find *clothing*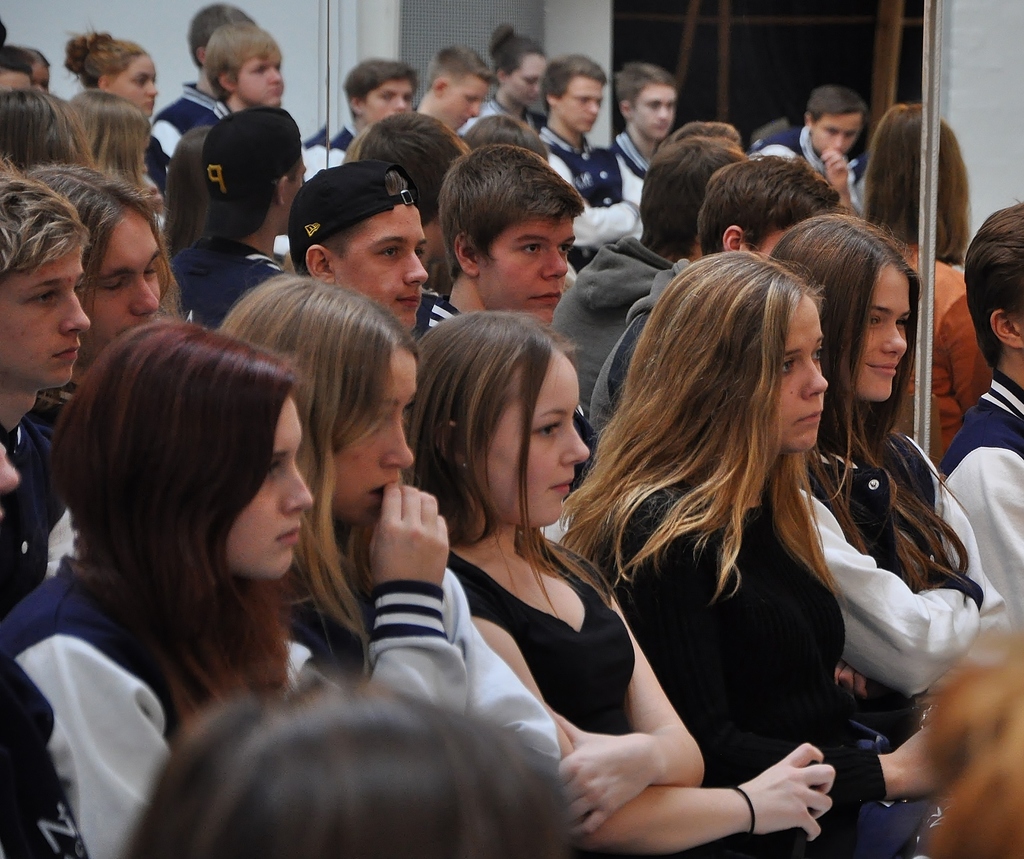
locate(750, 126, 863, 207)
